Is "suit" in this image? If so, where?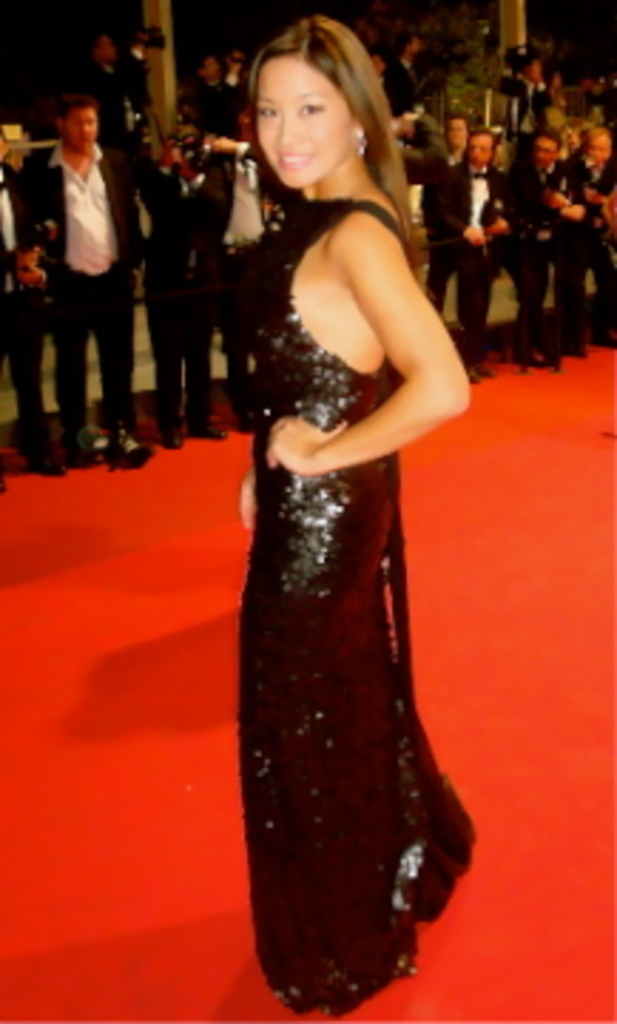
Yes, at 569,156,611,341.
